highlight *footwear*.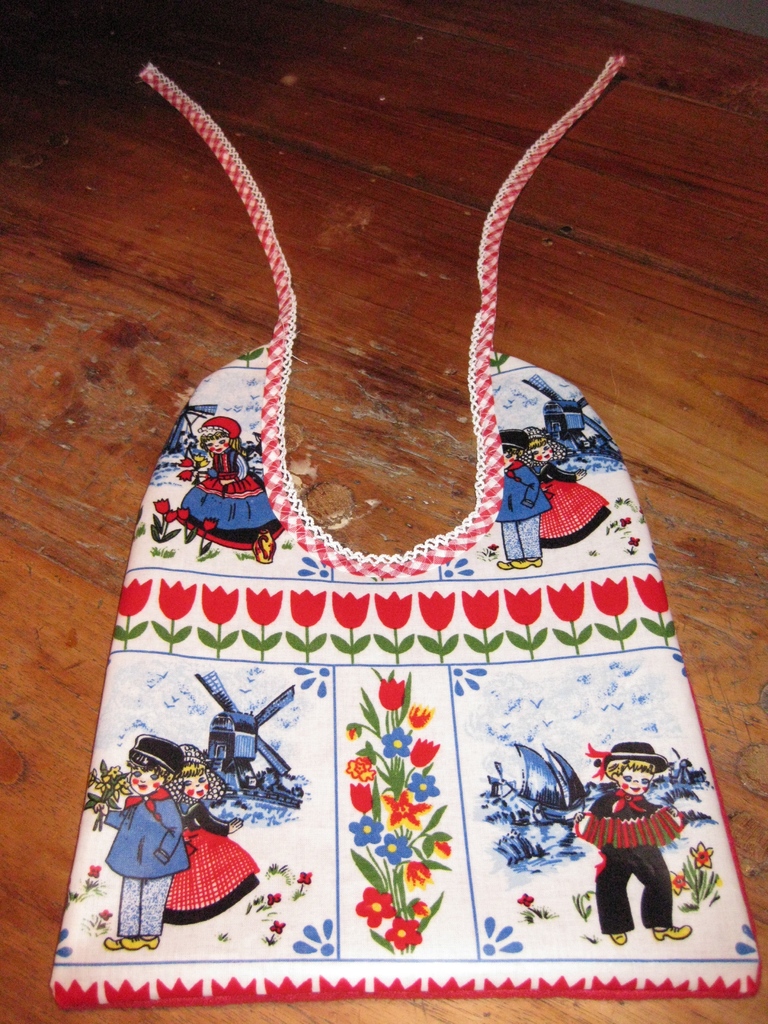
Highlighted region: 492 560 510 567.
